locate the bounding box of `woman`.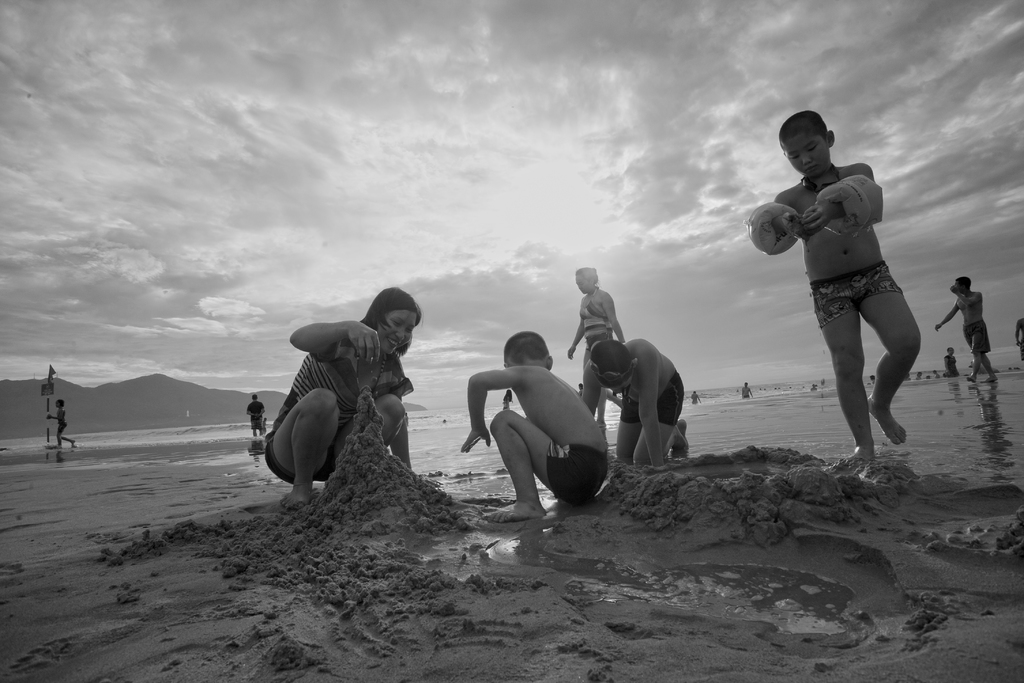
Bounding box: BBox(562, 268, 626, 429).
